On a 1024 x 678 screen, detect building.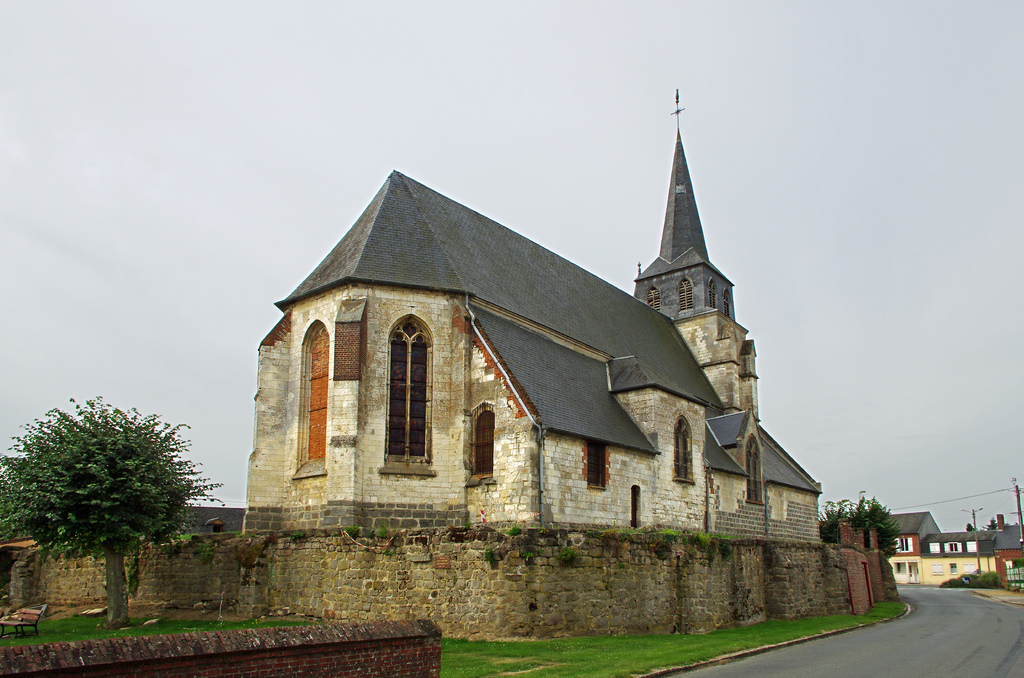
[242,90,823,542].
